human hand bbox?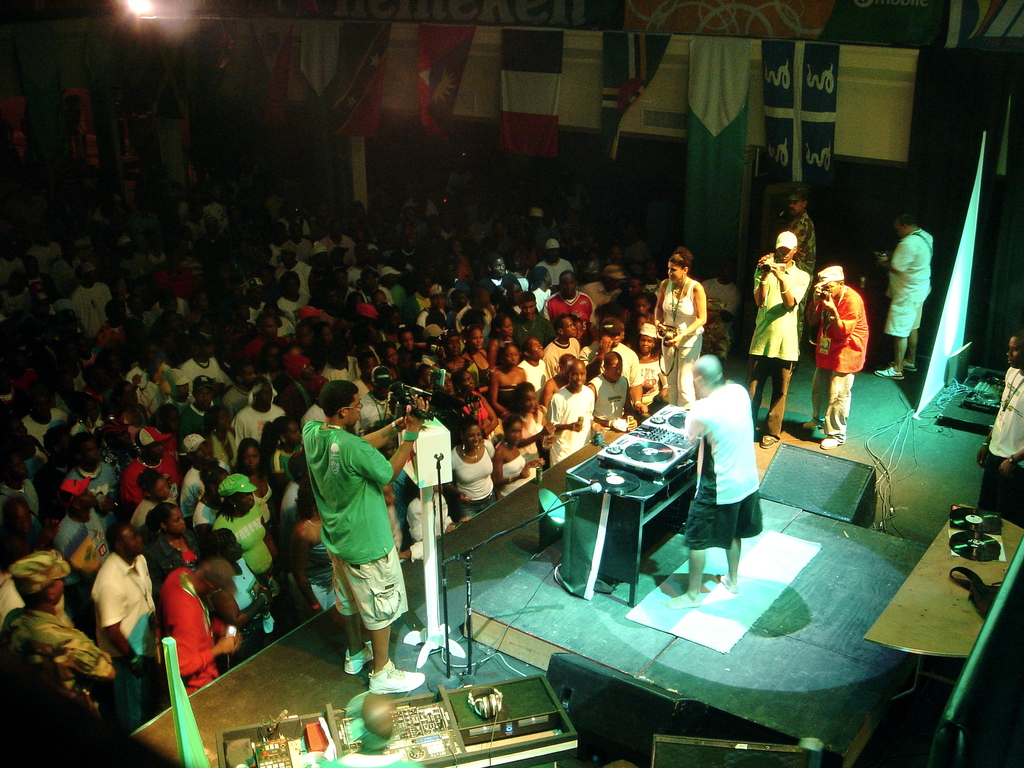
[218,634,238,654]
